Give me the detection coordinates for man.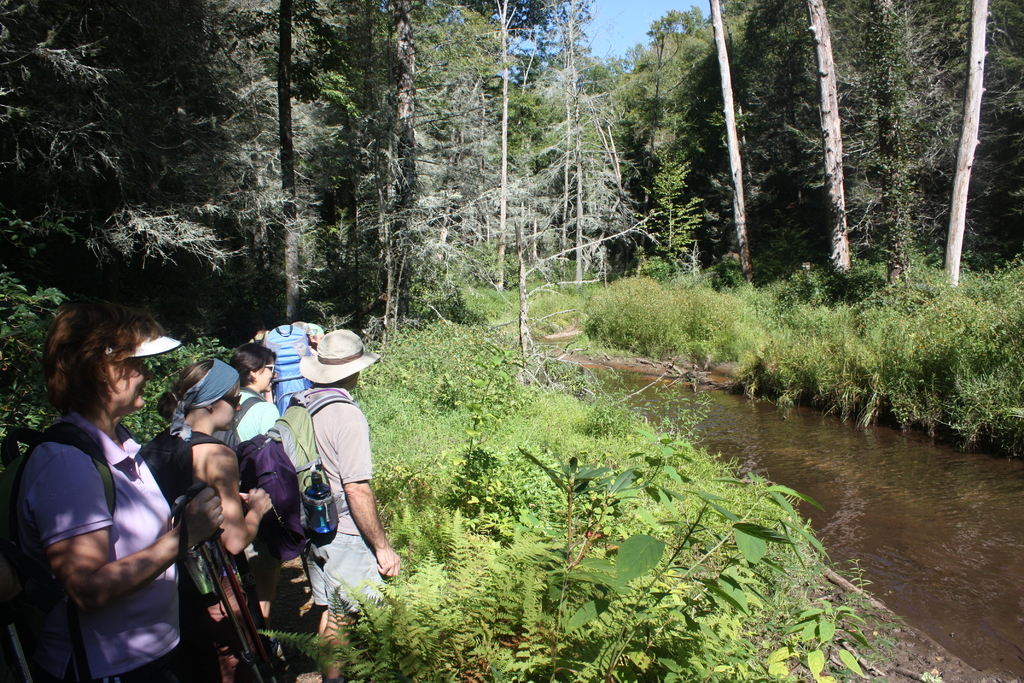
pyautogui.locateOnScreen(281, 336, 388, 648).
